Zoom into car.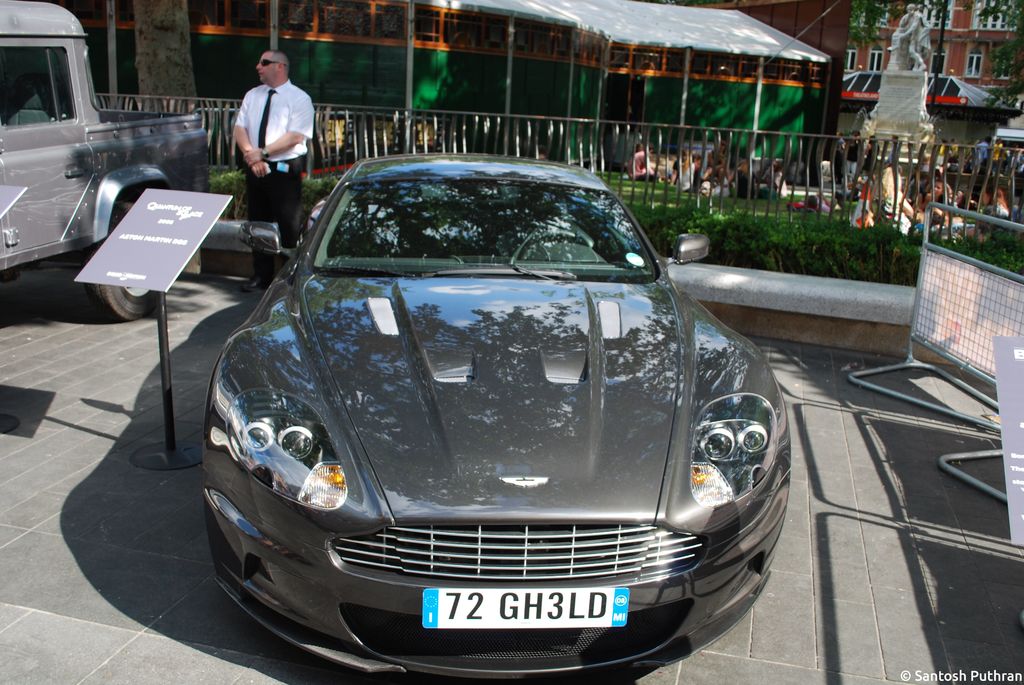
Zoom target: (204,145,797,684).
